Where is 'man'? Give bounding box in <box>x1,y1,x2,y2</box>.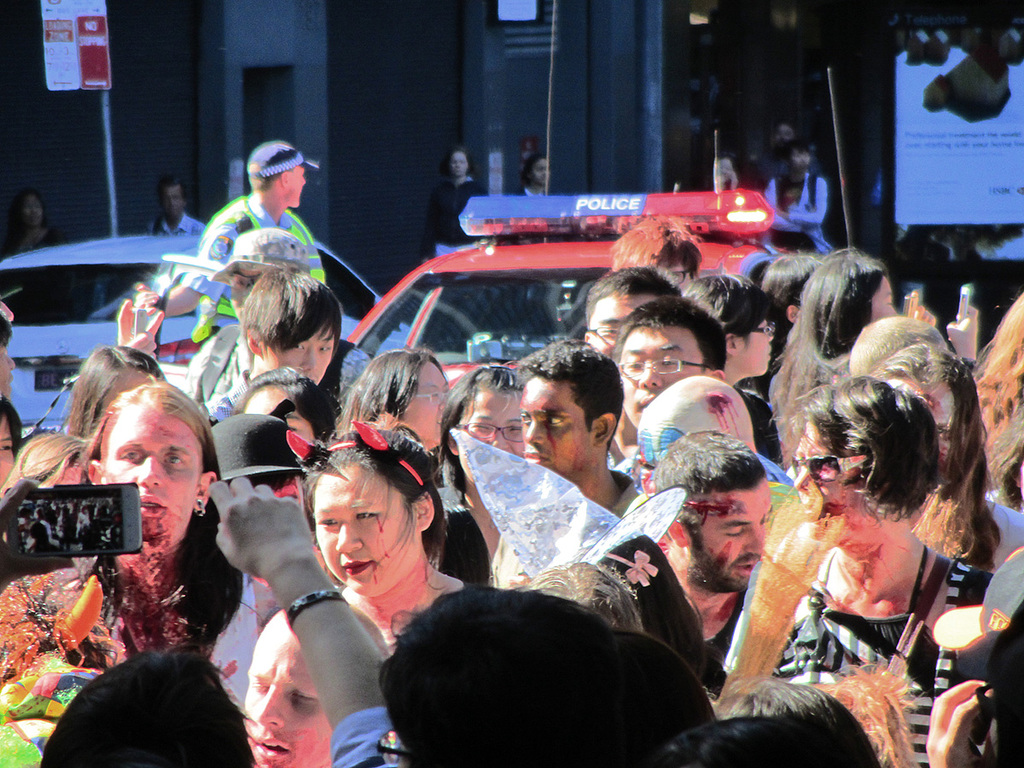
<box>616,212,696,297</box>.
